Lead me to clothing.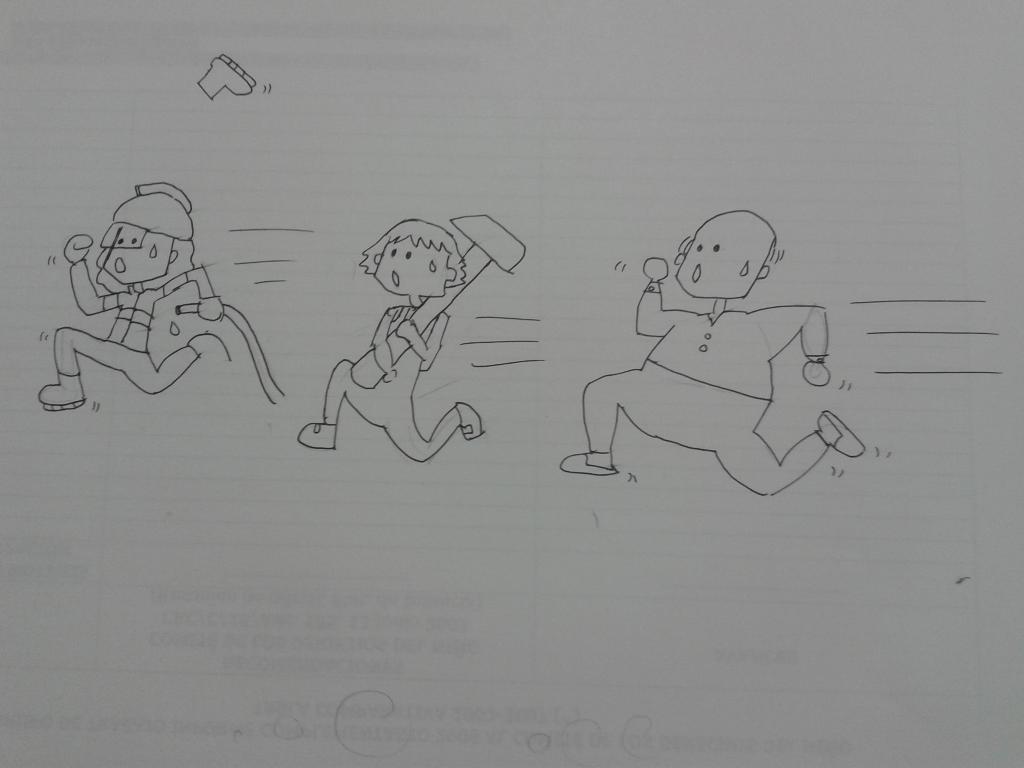
Lead to BBox(54, 255, 211, 398).
